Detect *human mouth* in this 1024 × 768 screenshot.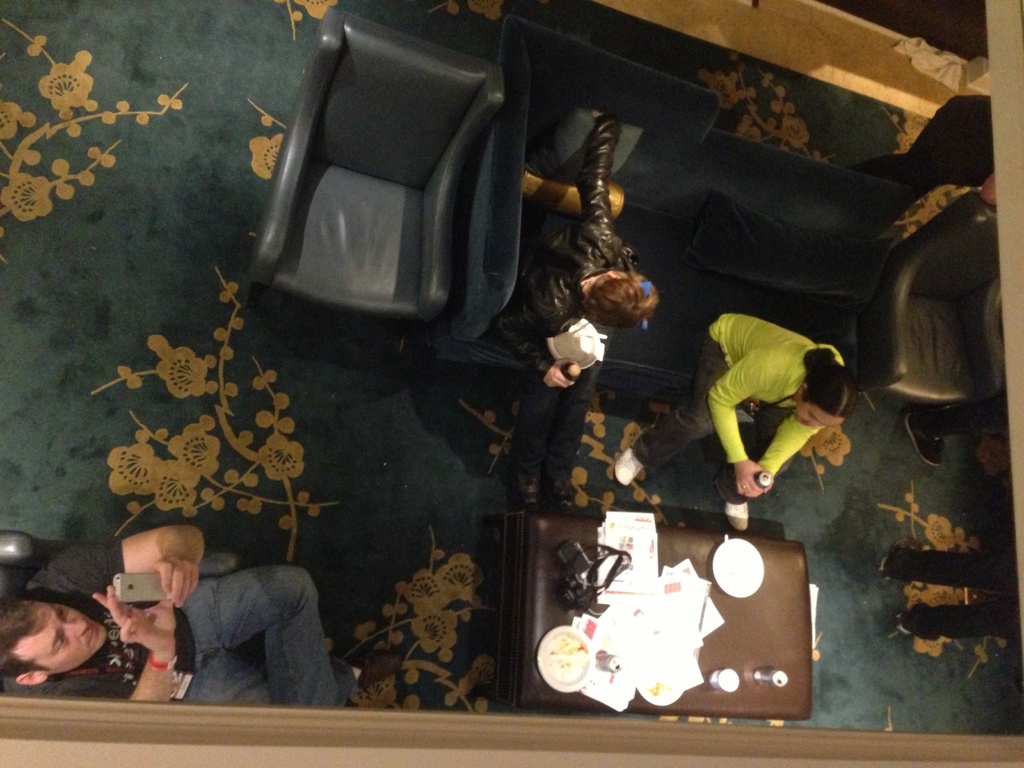
Detection: 84/623/97/654.
